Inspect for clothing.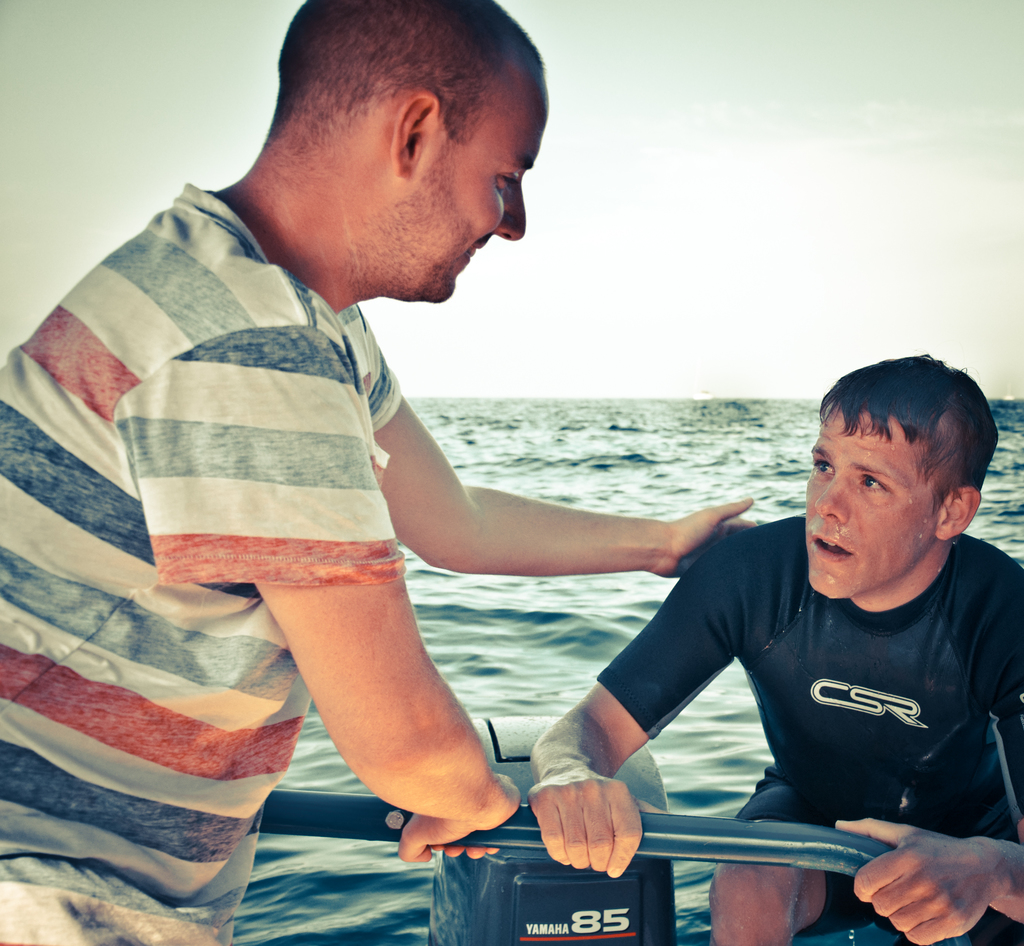
Inspection: pyautogui.locateOnScreen(506, 496, 1023, 859).
